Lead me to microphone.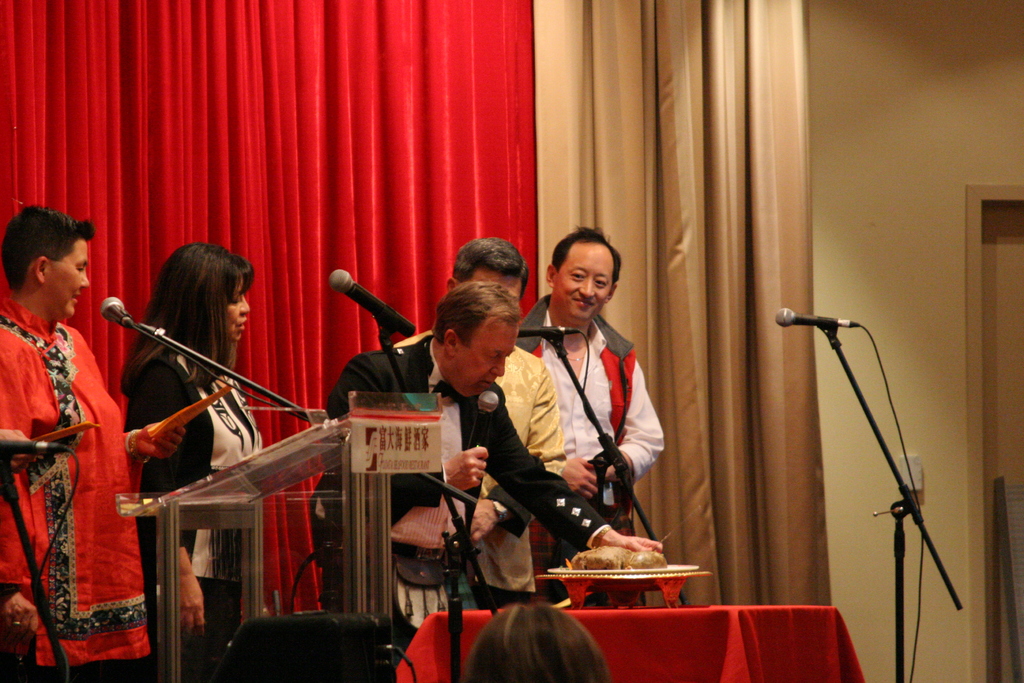
Lead to [772,307,858,325].
